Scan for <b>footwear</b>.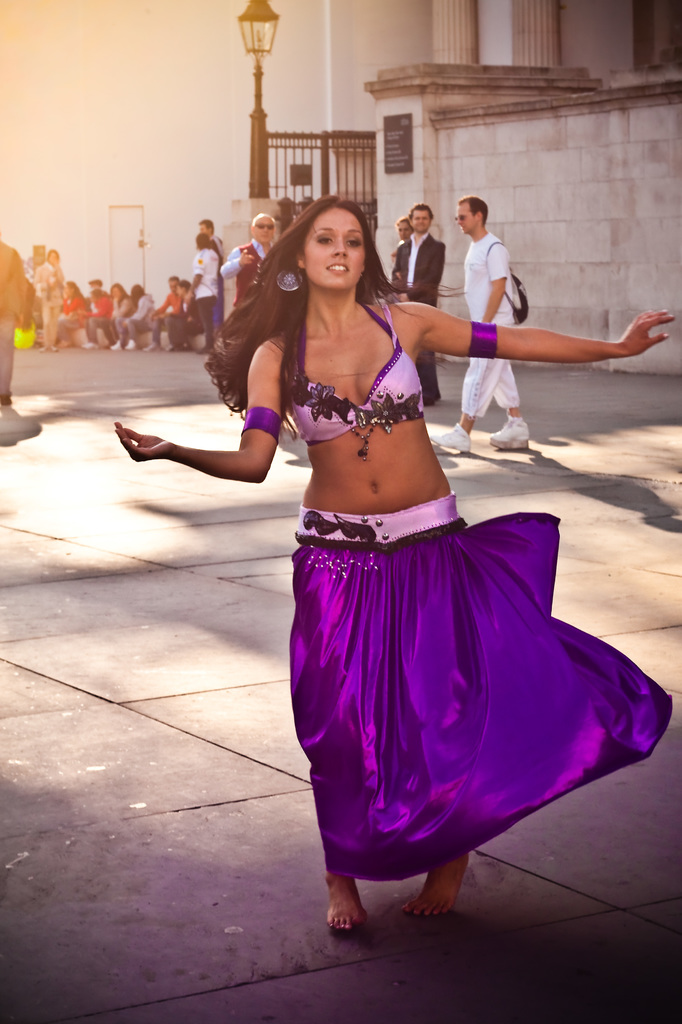
Scan result: region(489, 421, 532, 454).
